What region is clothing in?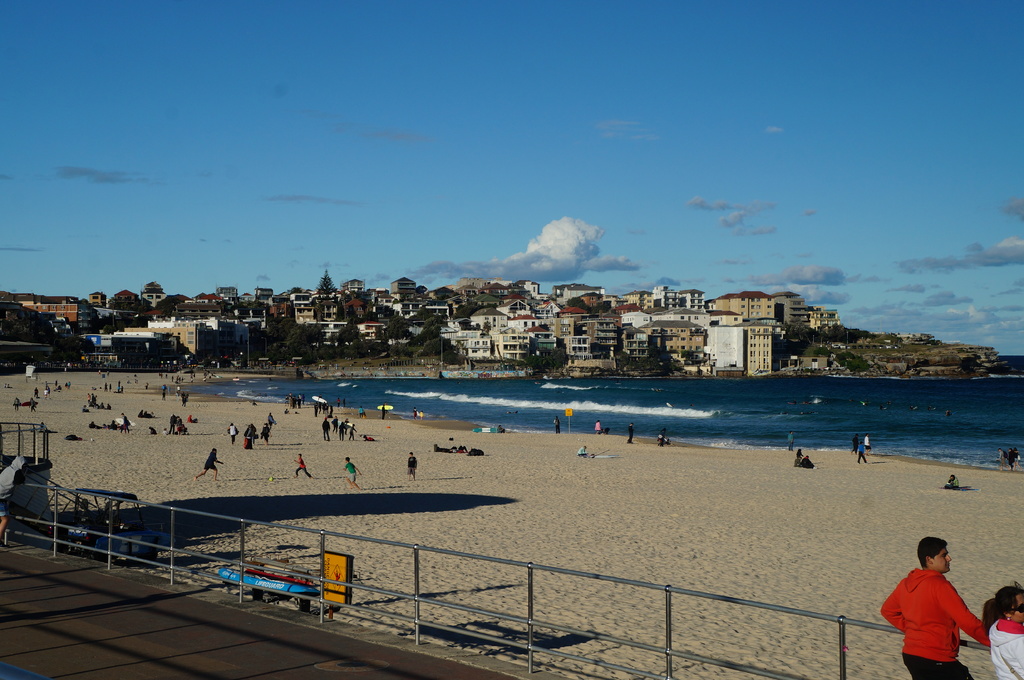
{"x1": 244, "y1": 423, "x2": 257, "y2": 447}.
